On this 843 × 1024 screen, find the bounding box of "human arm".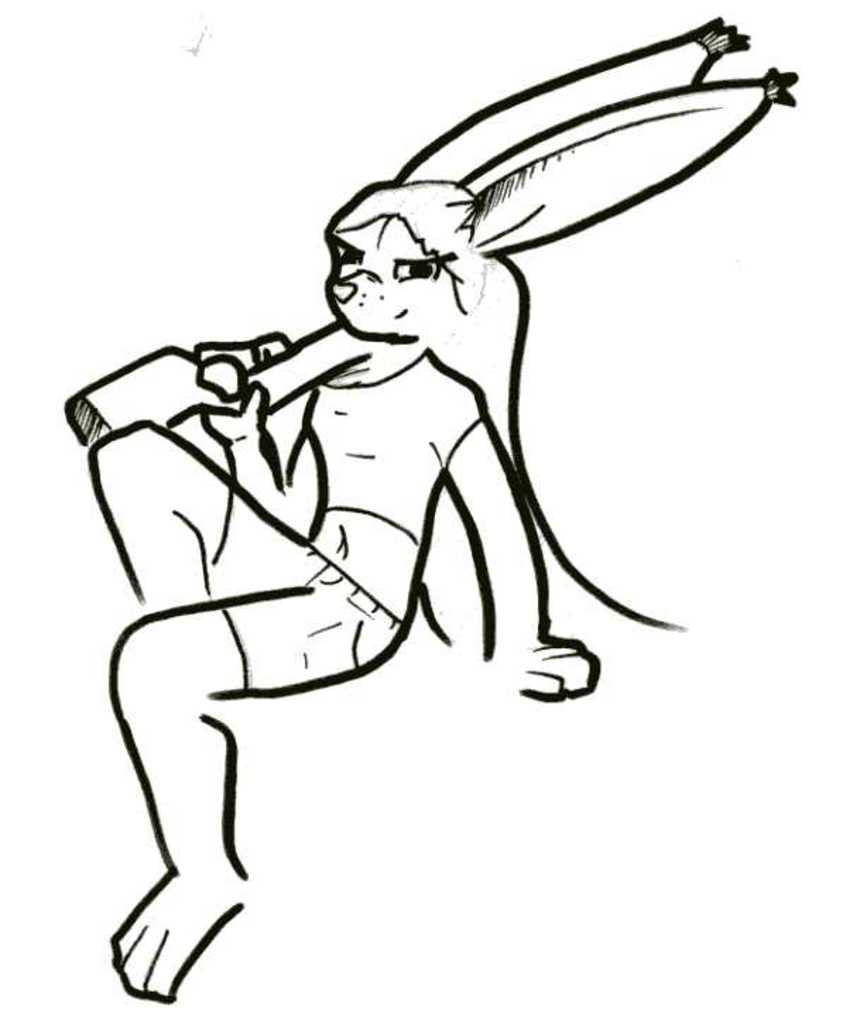
Bounding box: detection(445, 418, 602, 702).
